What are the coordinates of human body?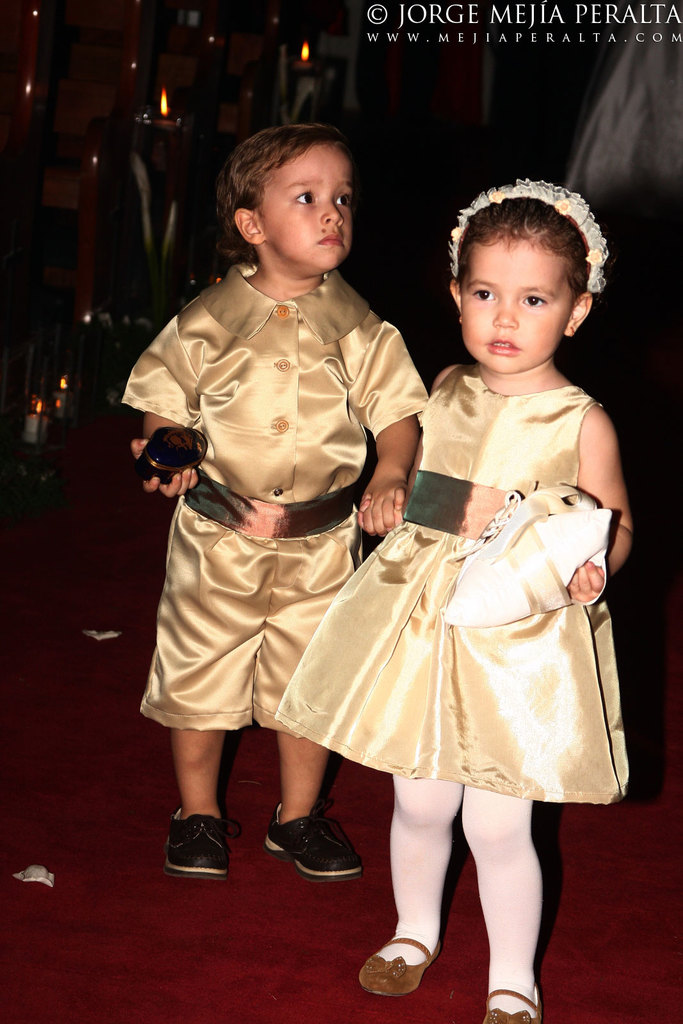
left=149, top=168, right=427, bottom=917.
